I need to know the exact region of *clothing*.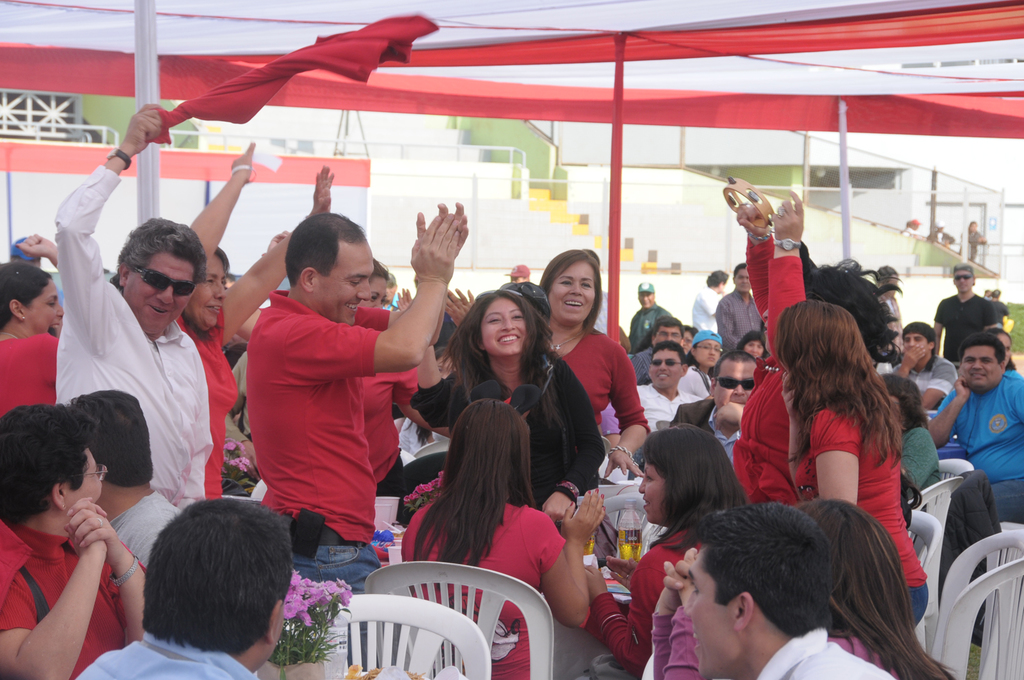
Region: select_region(0, 526, 145, 679).
